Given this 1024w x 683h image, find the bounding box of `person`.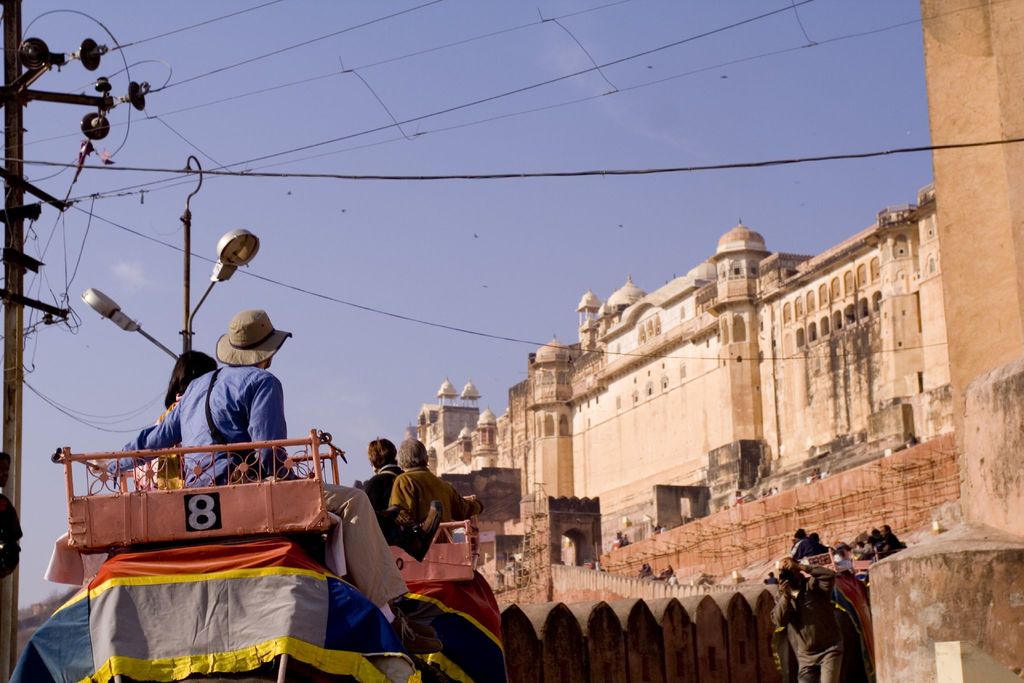
[103,304,442,662].
